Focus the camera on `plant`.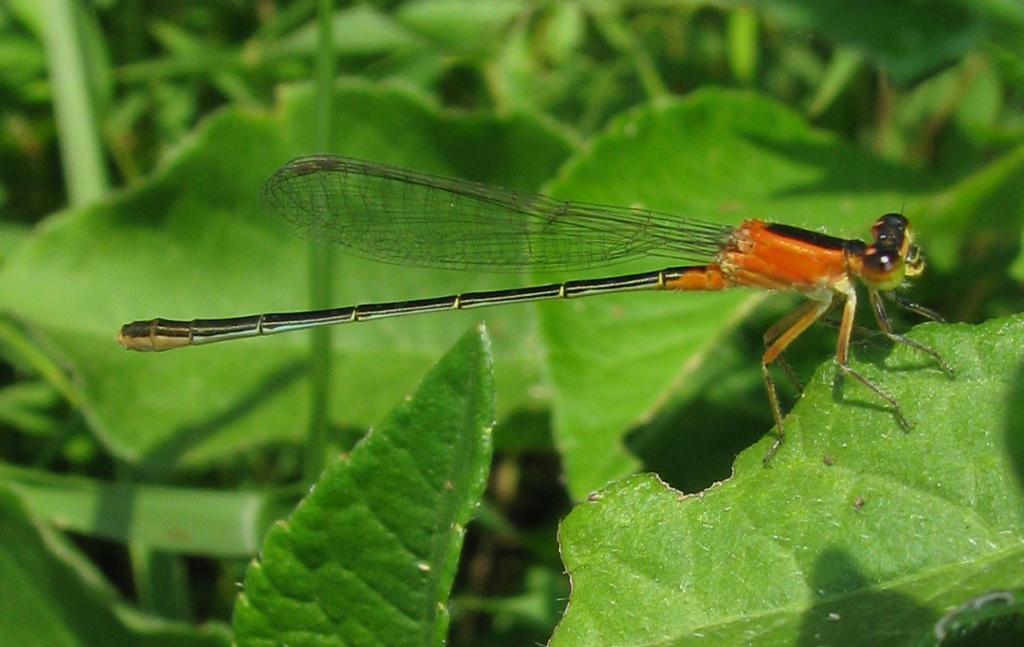
Focus region: [x1=0, y1=0, x2=1023, y2=646].
